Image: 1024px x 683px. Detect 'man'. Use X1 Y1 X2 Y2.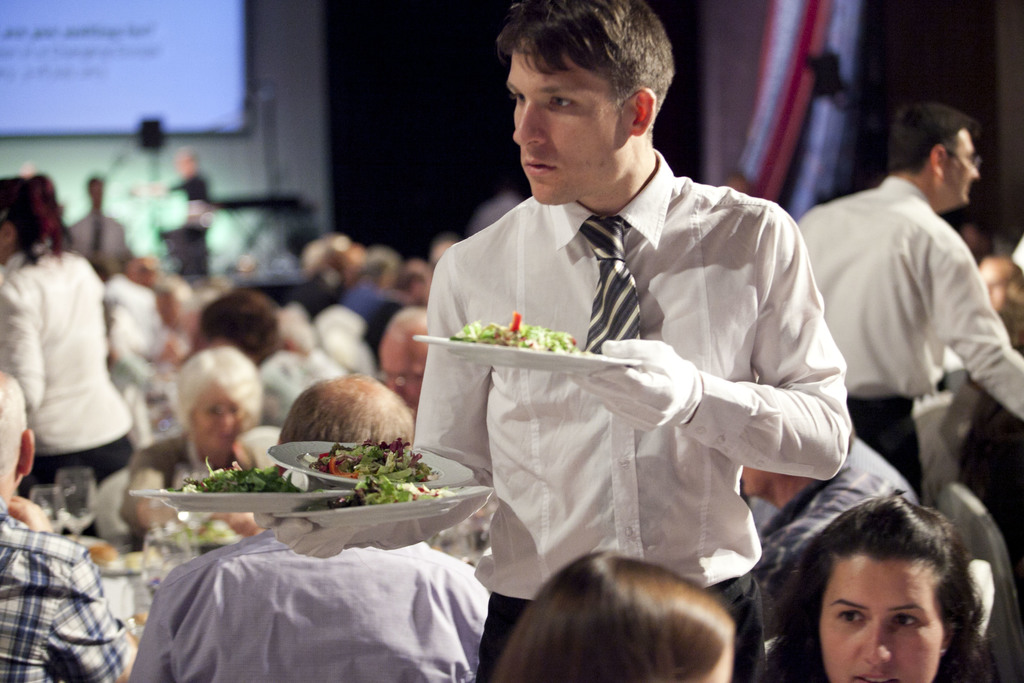
125 367 486 682.
